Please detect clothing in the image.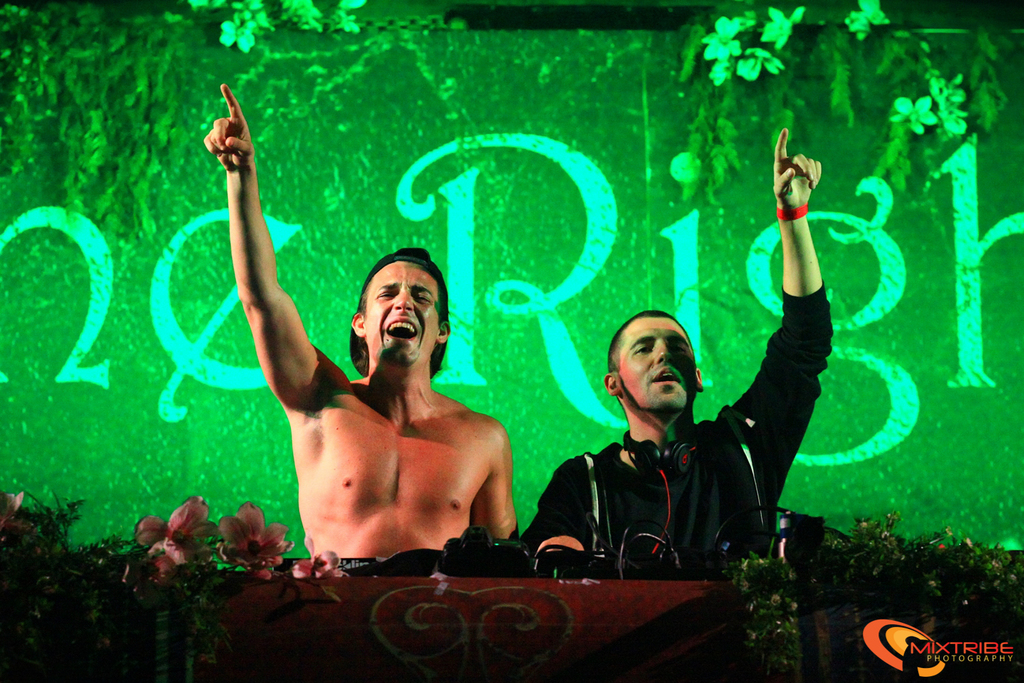
{"x1": 524, "y1": 279, "x2": 838, "y2": 583}.
